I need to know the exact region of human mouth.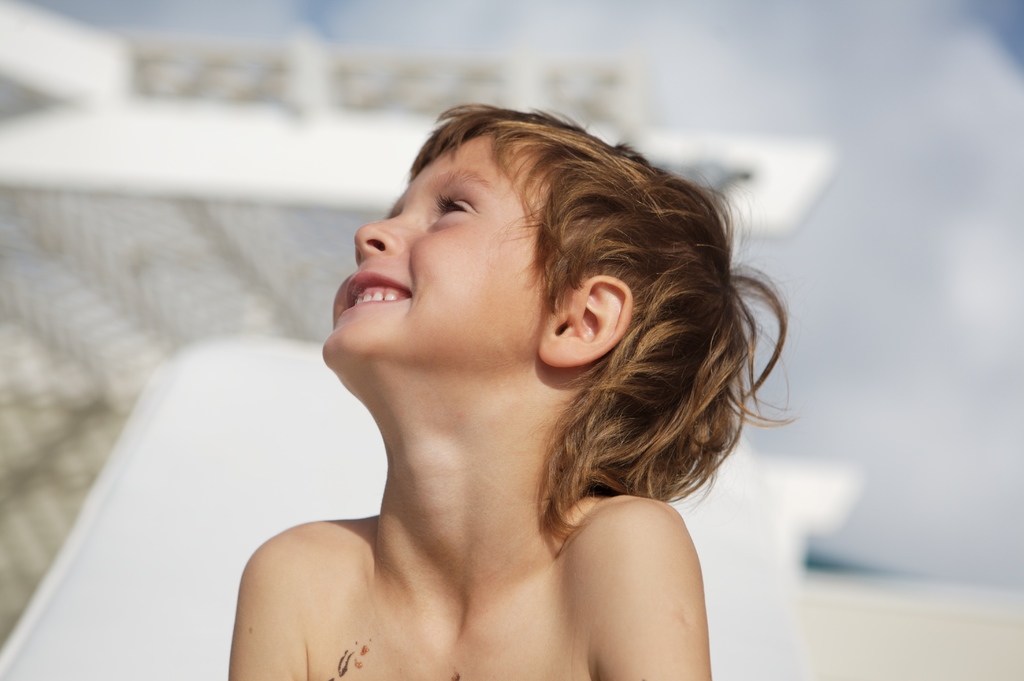
Region: left=337, top=267, right=413, bottom=313.
